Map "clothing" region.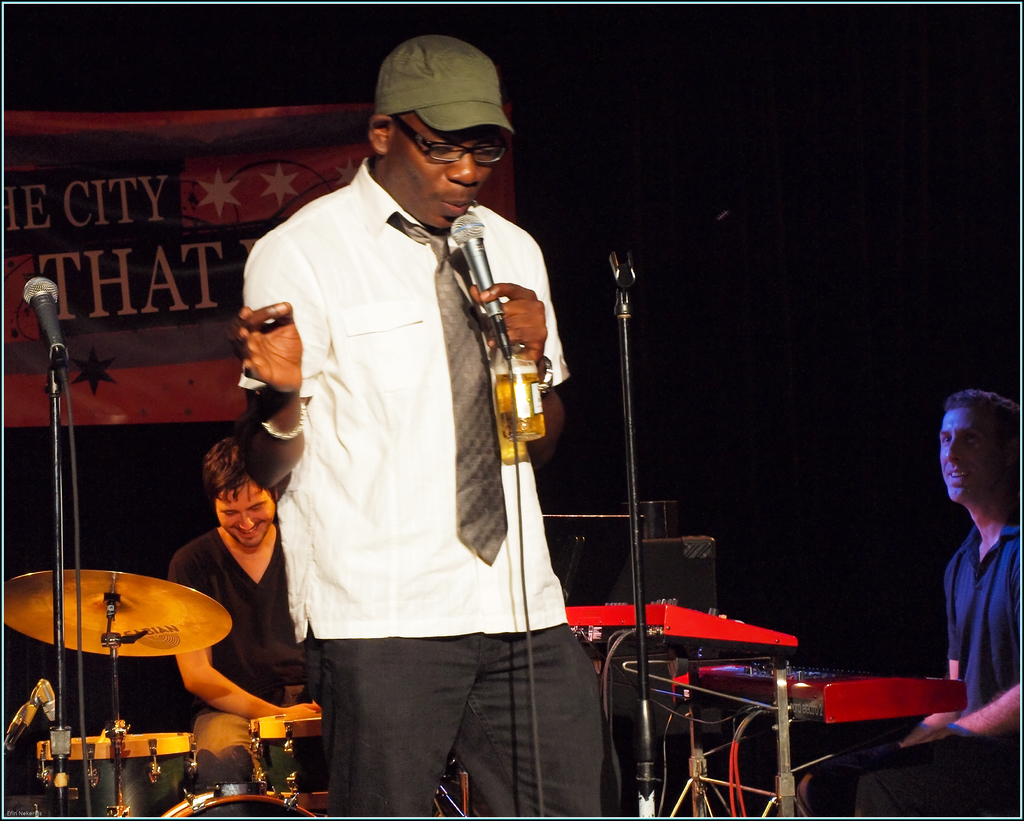
Mapped to box(160, 530, 323, 770).
